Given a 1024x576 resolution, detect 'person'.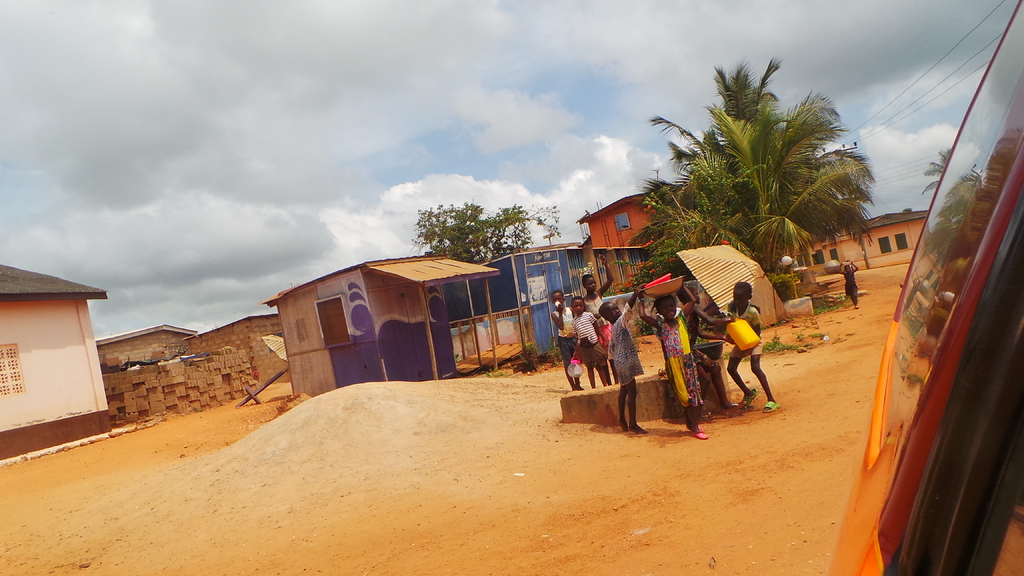
(596, 285, 638, 432).
